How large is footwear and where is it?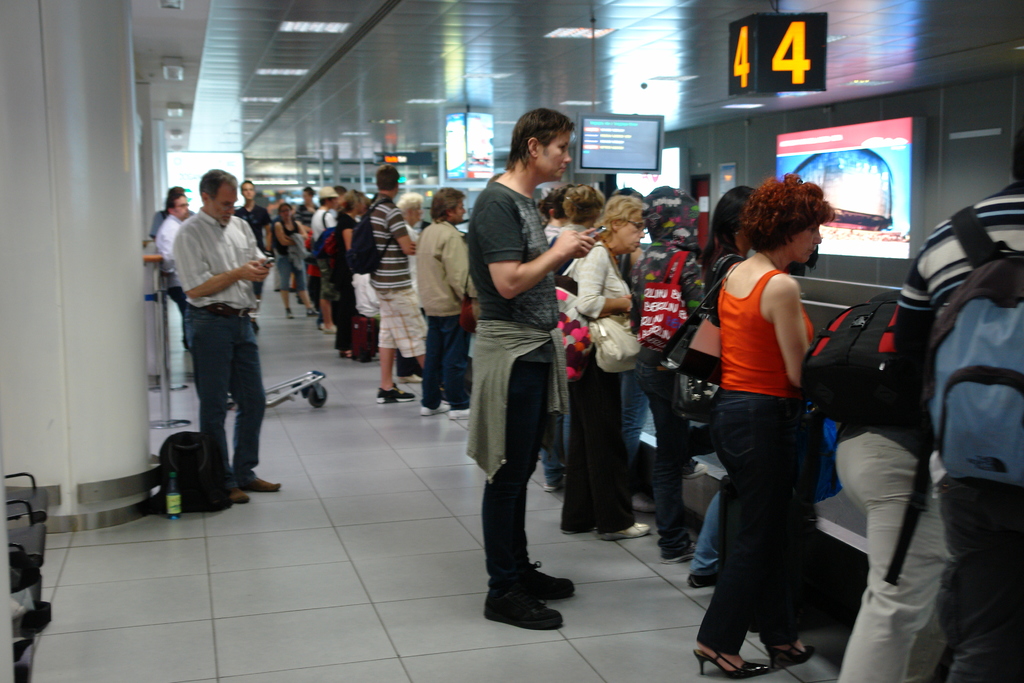
Bounding box: left=542, top=481, right=558, bottom=493.
